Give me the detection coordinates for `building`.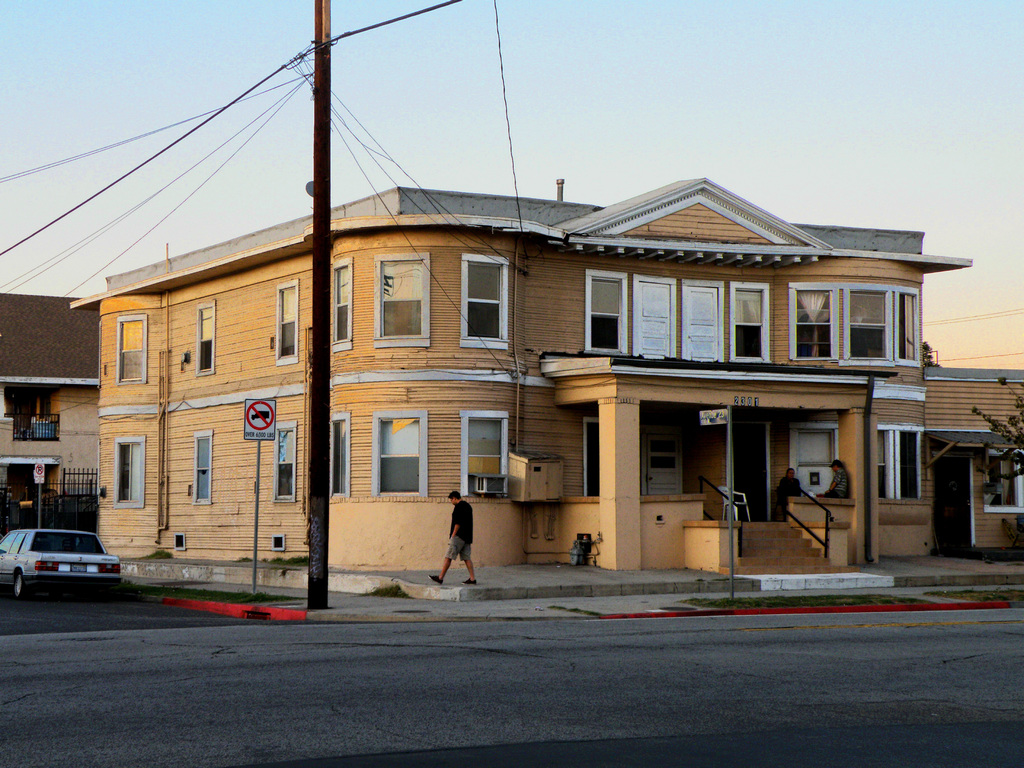
(63,178,1023,576).
